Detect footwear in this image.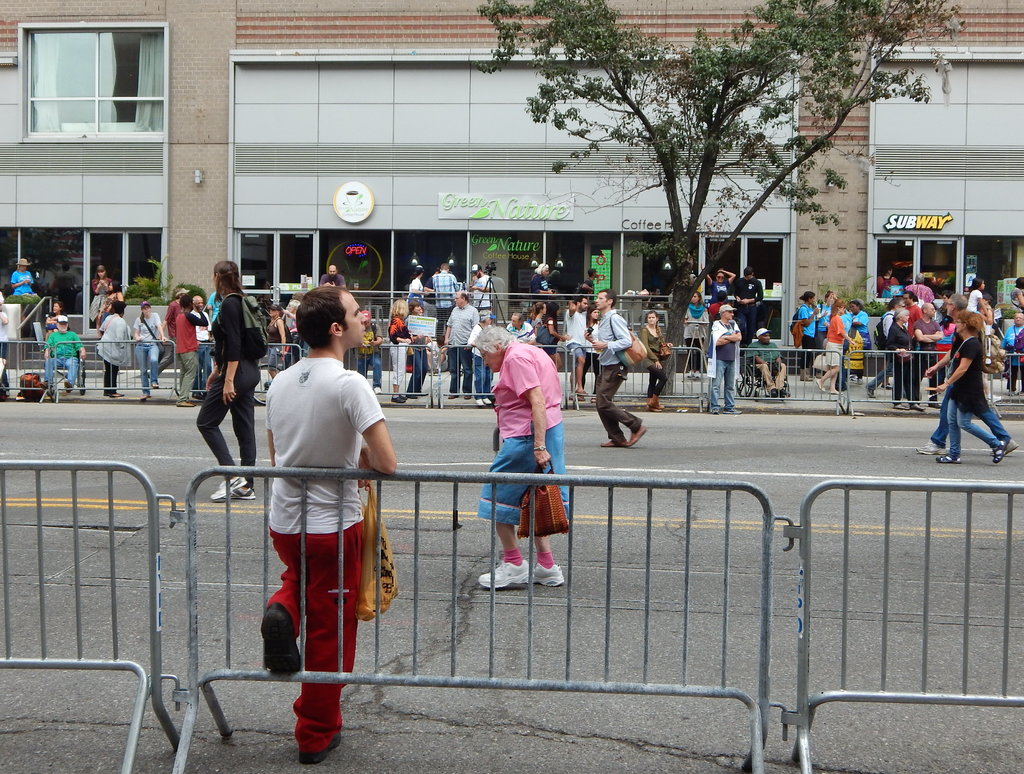
Detection: <box>917,436,941,454</box>.
